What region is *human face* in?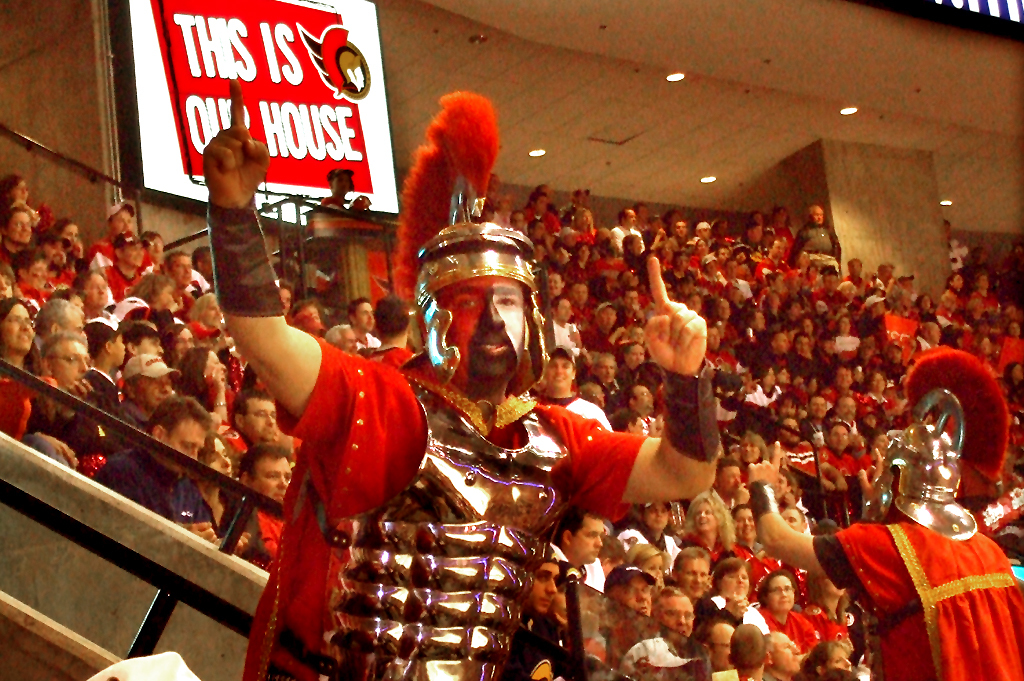
region(533, 562, 560, 610).
